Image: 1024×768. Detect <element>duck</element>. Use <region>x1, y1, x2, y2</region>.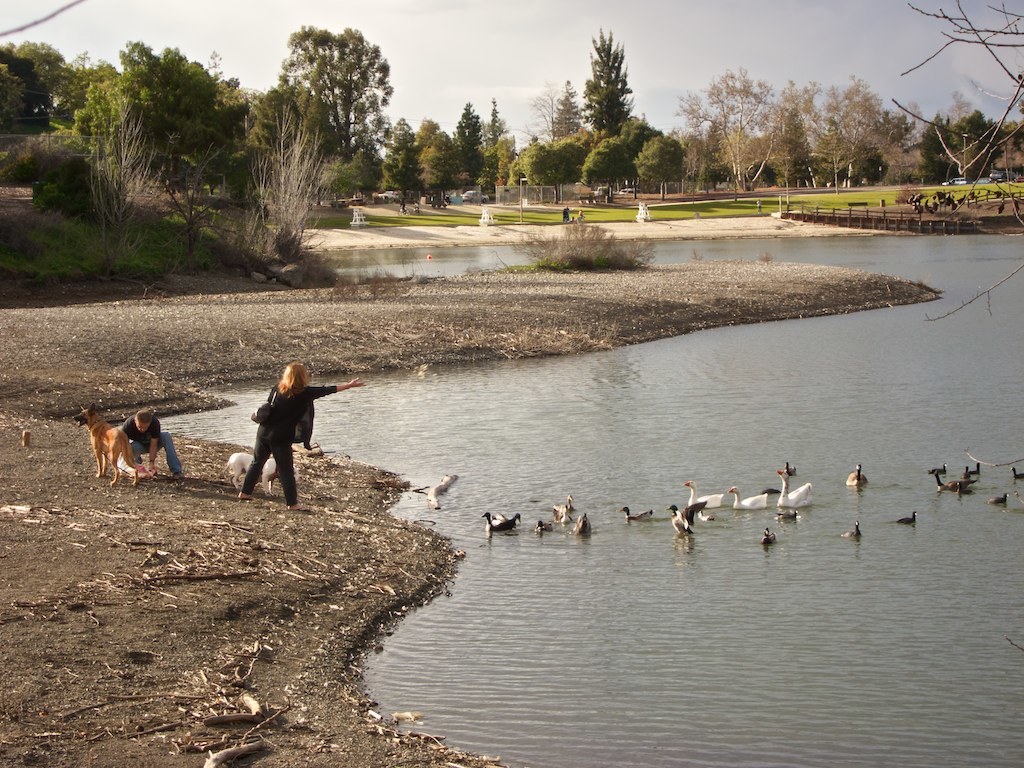
<region>619, 506, 654, 525</region>.
